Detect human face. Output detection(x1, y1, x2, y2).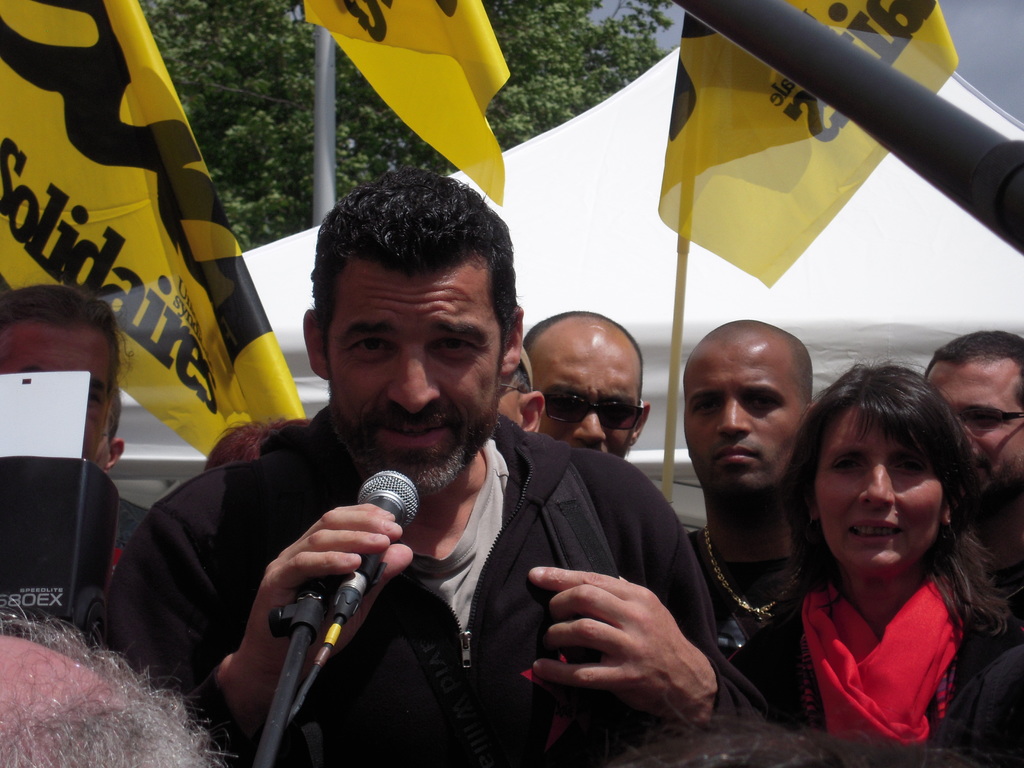
detection(3, 318, 110, 465).
